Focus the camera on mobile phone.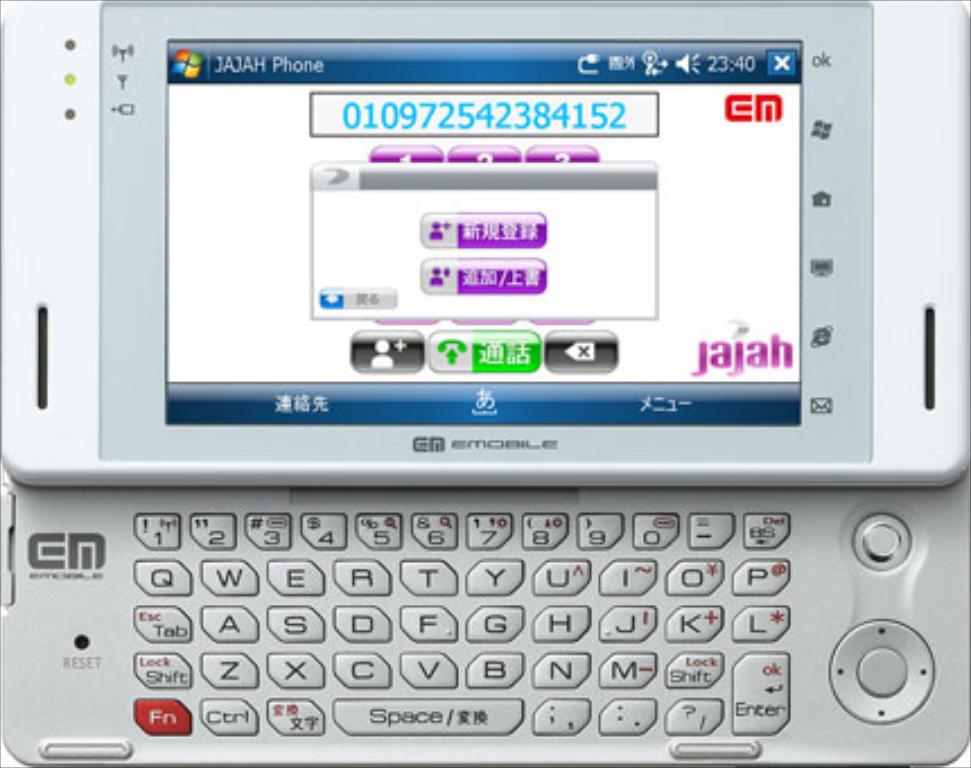
Focus region: 0/54/933/748.
